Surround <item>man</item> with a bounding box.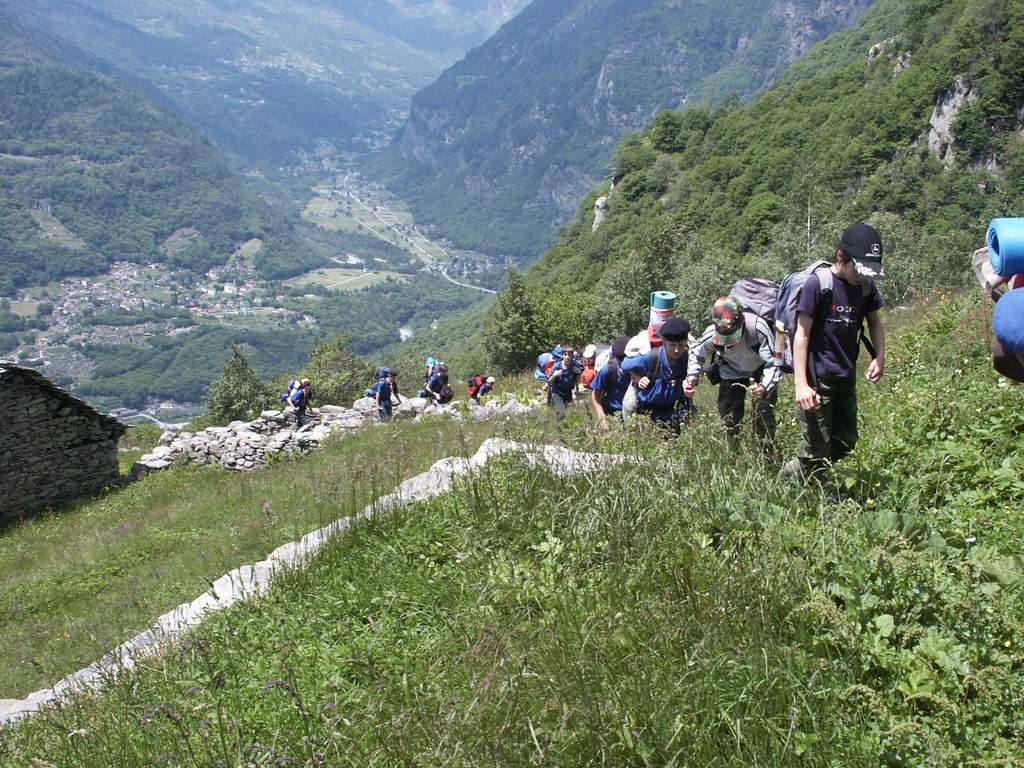
[x1=687, y1=291, x2=780, y2=451].
